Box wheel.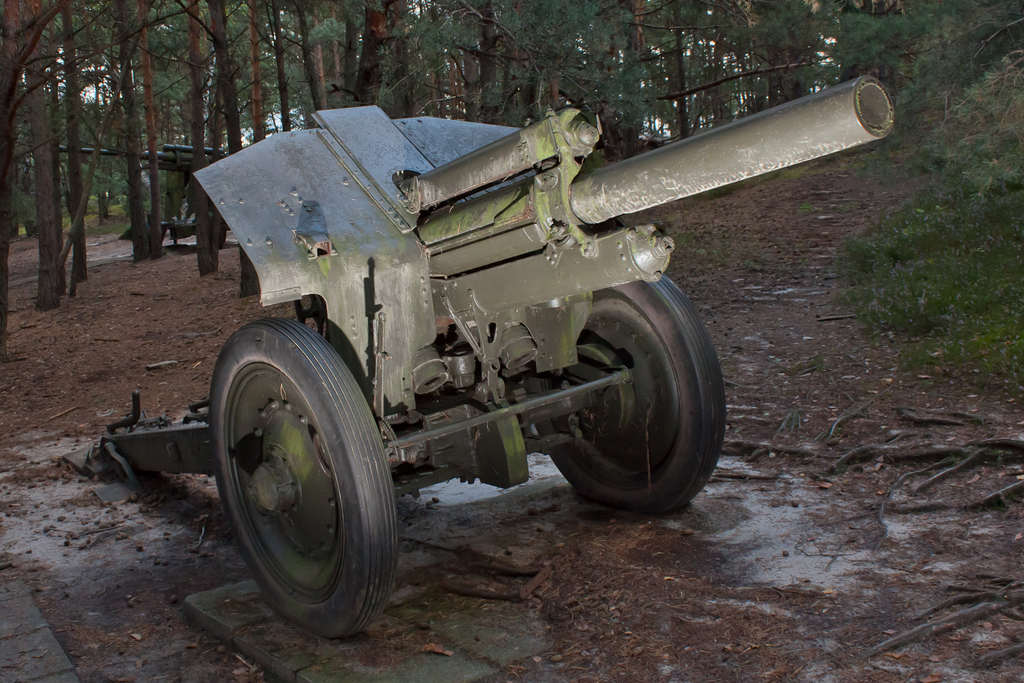
552, 275, 715, 511.
